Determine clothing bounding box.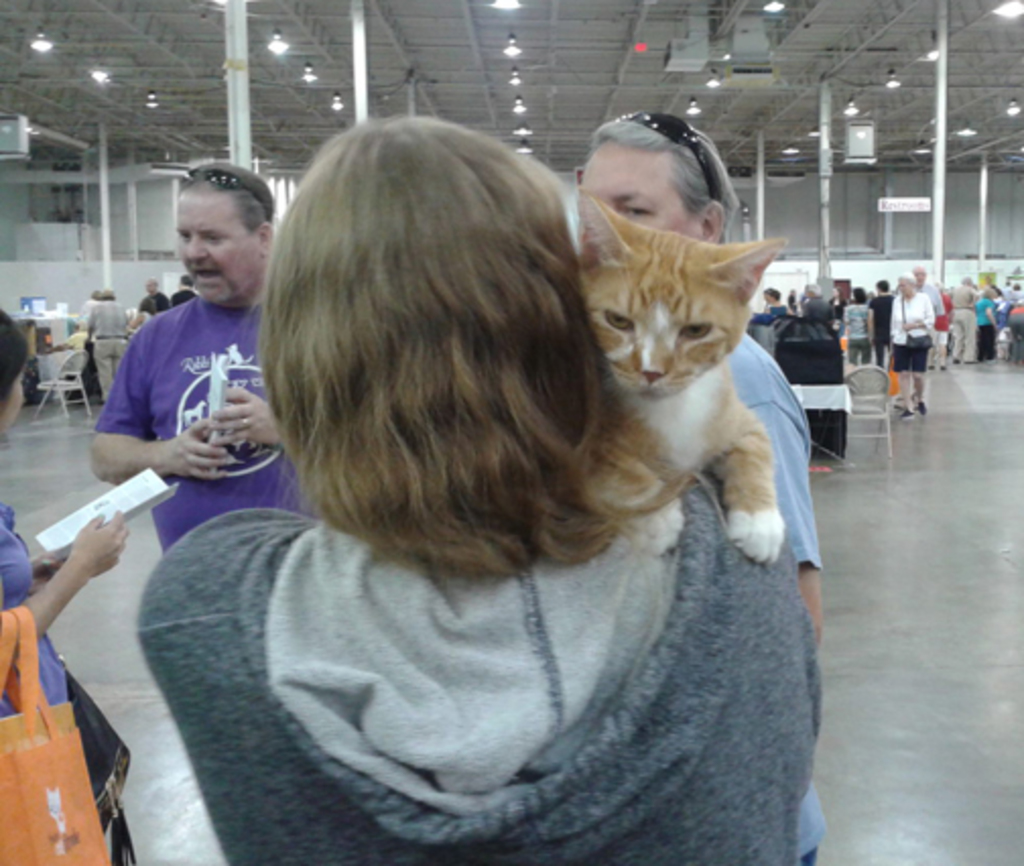
Determined: box(843, 299, 876, 366).
